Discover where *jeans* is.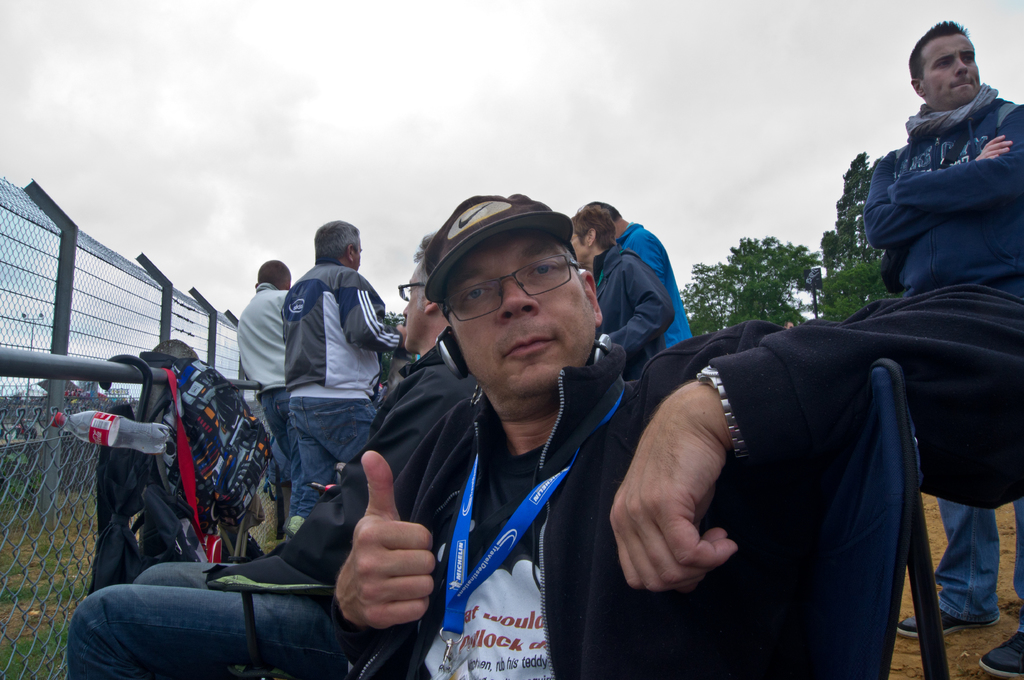
Discovered at [934,493,1023,635].
